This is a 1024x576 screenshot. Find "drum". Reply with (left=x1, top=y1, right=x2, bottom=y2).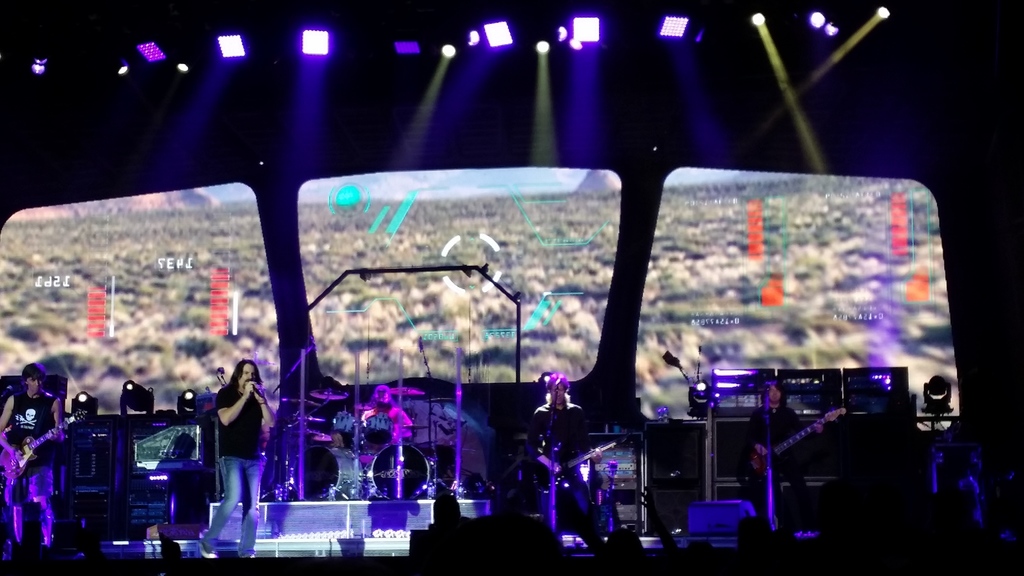
(left=298, top=445, right=365, bottom=500).
